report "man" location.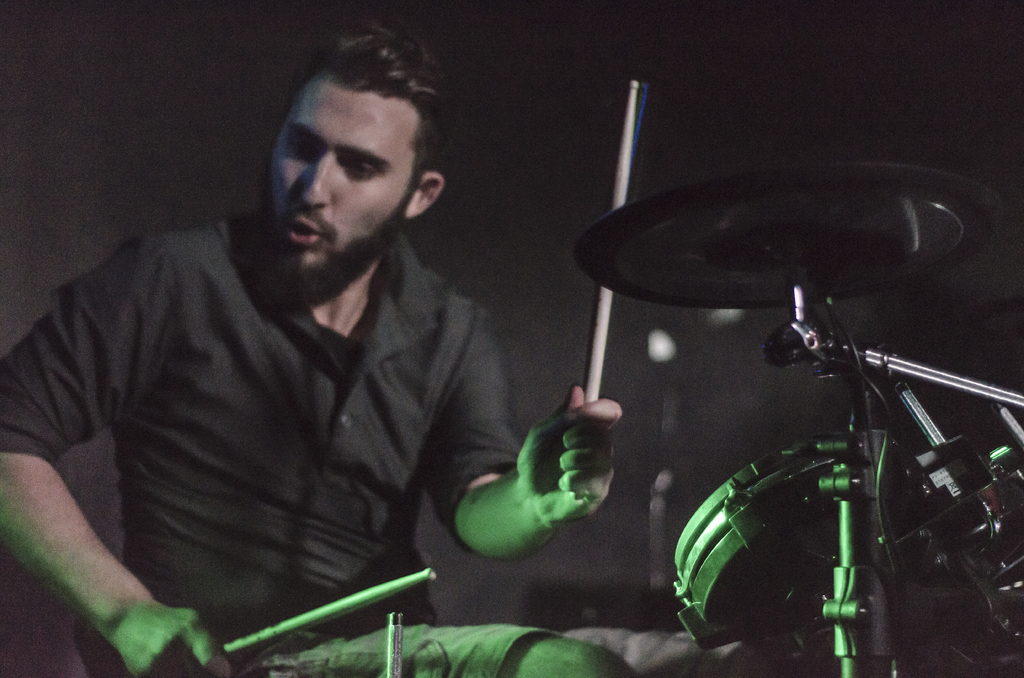
Report: rect(21, 37, 583, 677).
